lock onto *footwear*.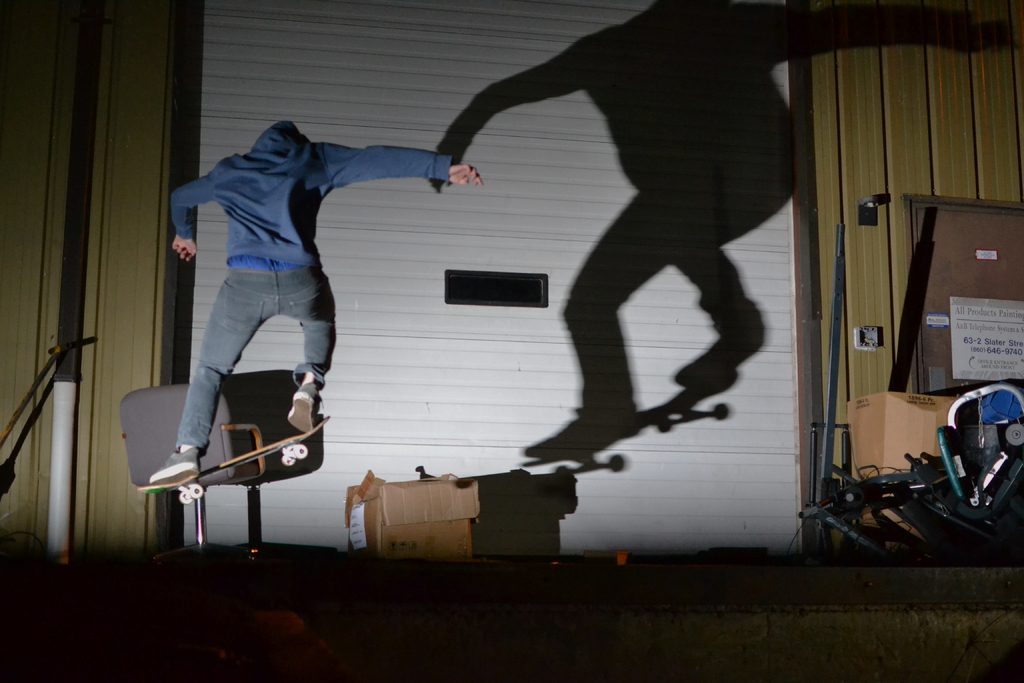
Locked: <bbox>147, 443, 200, 486</bbox>.
